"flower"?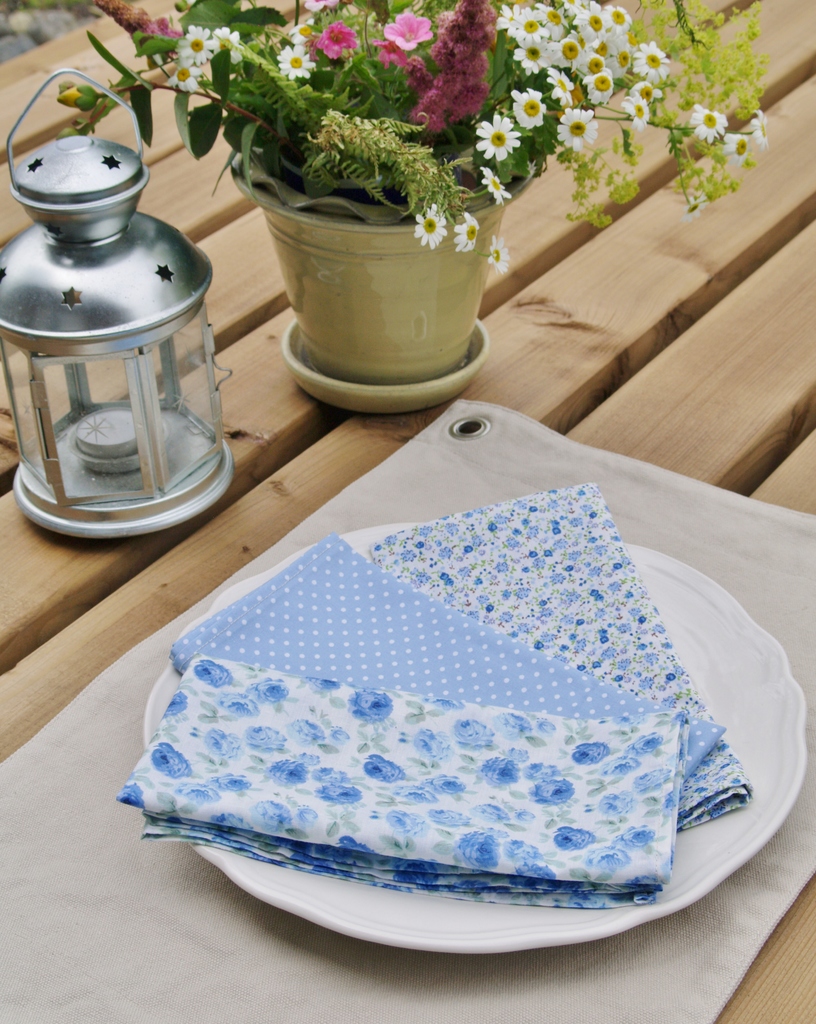
locate(470, 111, 524, 164)
